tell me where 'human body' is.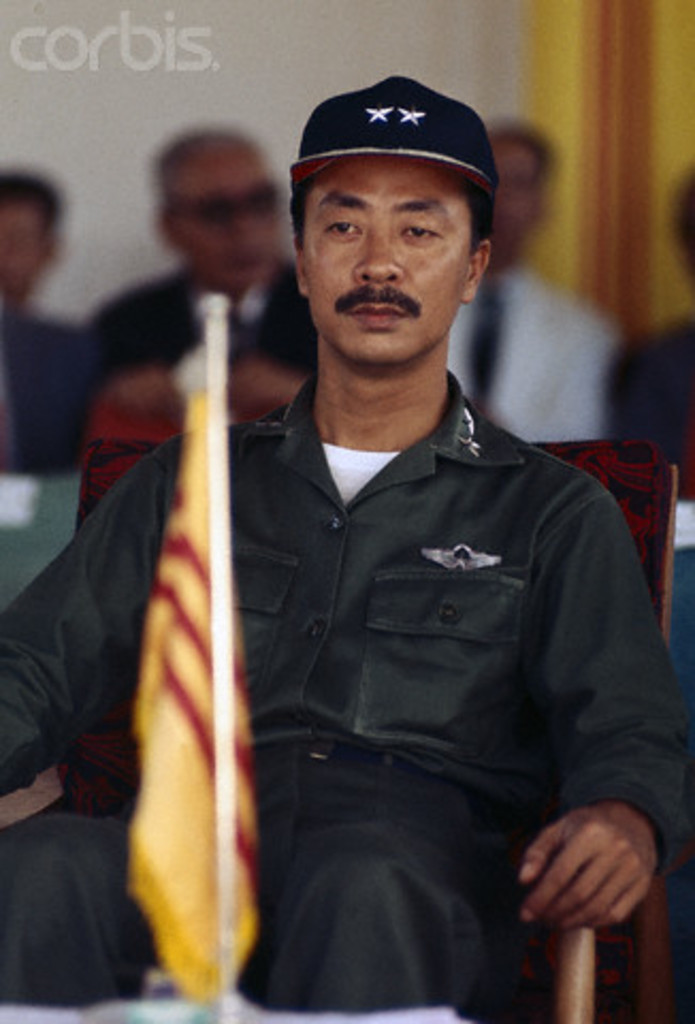
'human body' is at 0 171 87 463.
